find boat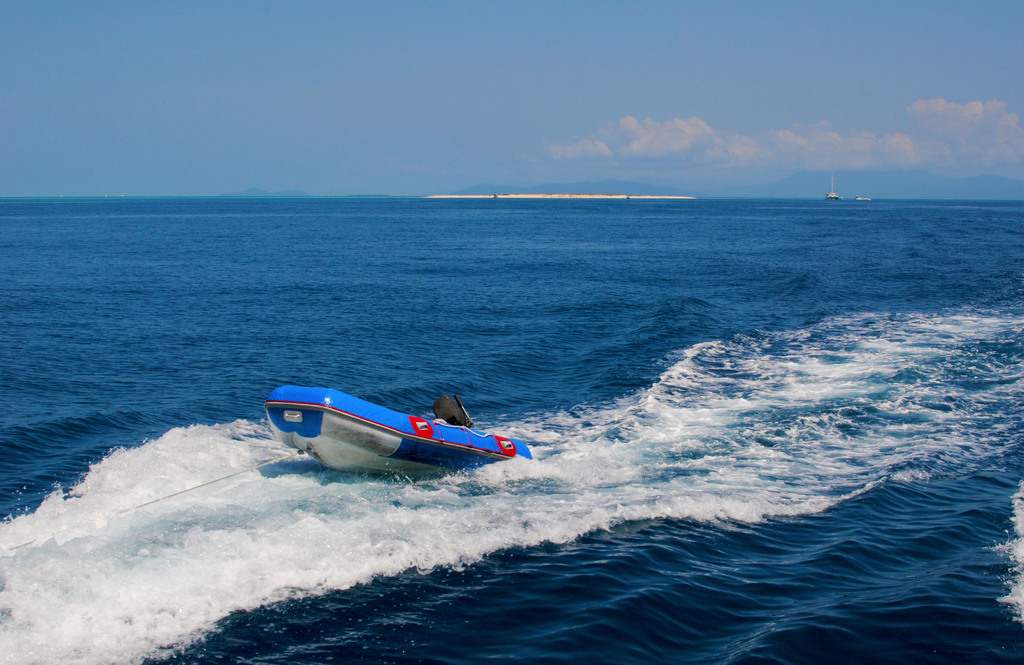
265,384,539,474
